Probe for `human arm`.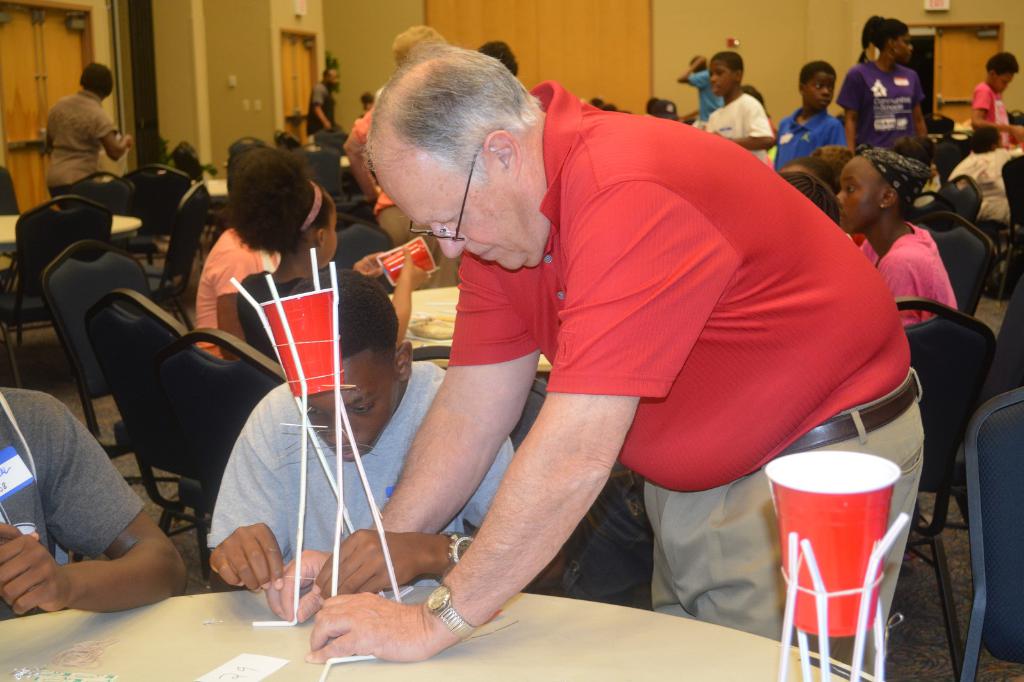
Probe result: Rect(826, 118, 843, 150).
